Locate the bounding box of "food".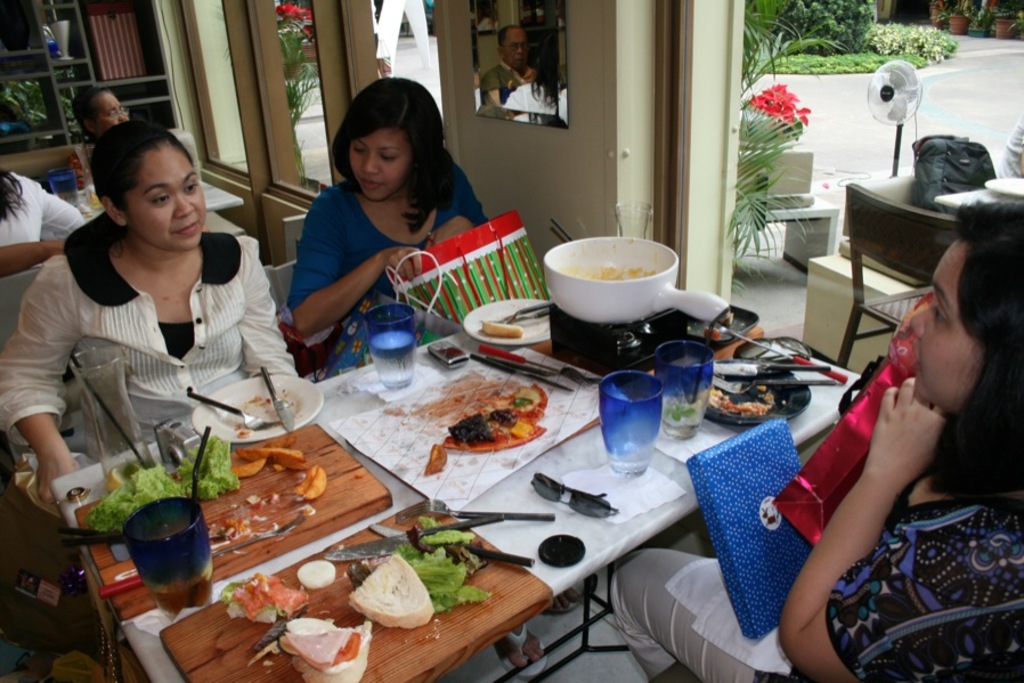
Bounding box: rect(391, 517, 493, 612).
